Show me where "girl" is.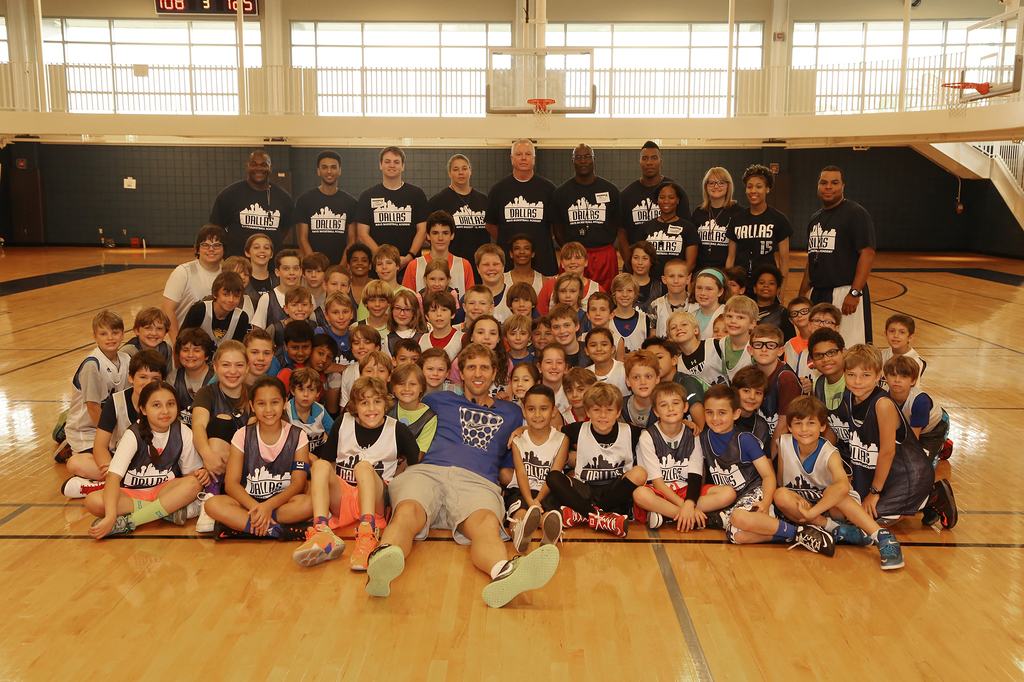
"girl" is at box(186, 340, 262, 482).
